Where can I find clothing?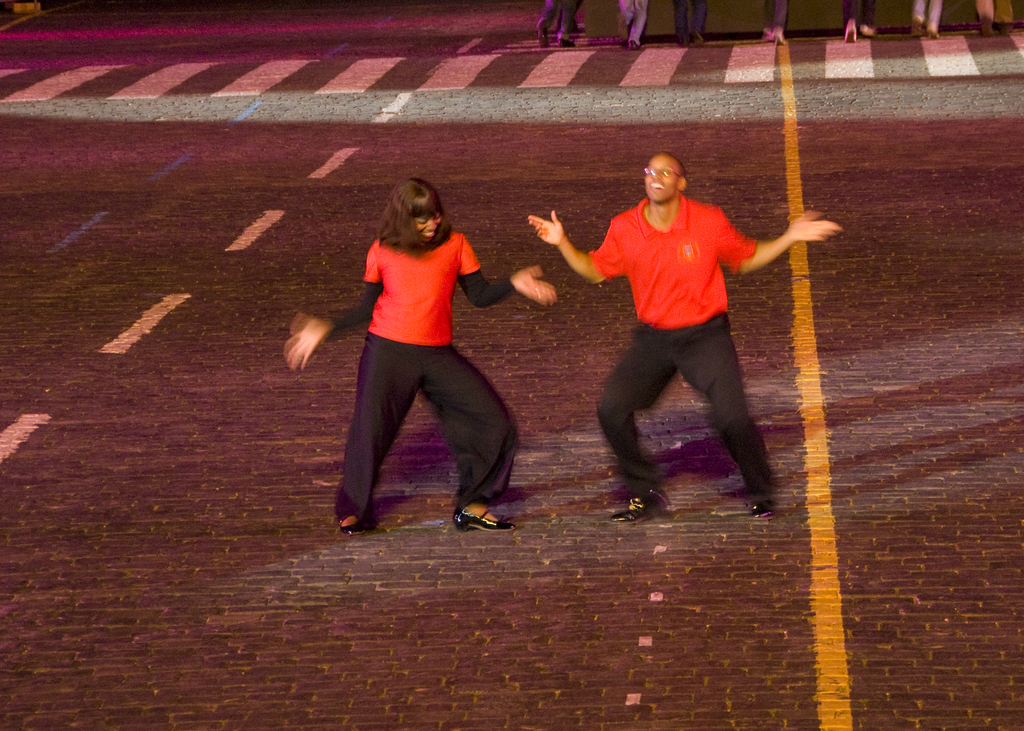
You can find it at crop(974, 0, 1012, 27).
